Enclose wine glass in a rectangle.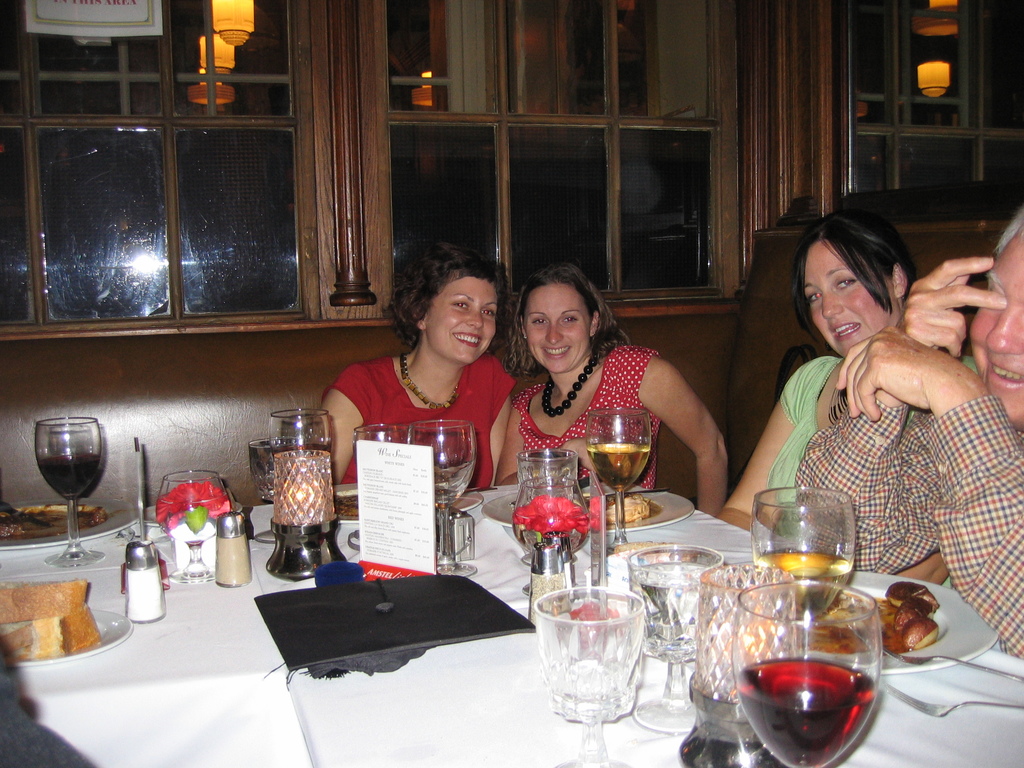
252:405:327:545.
